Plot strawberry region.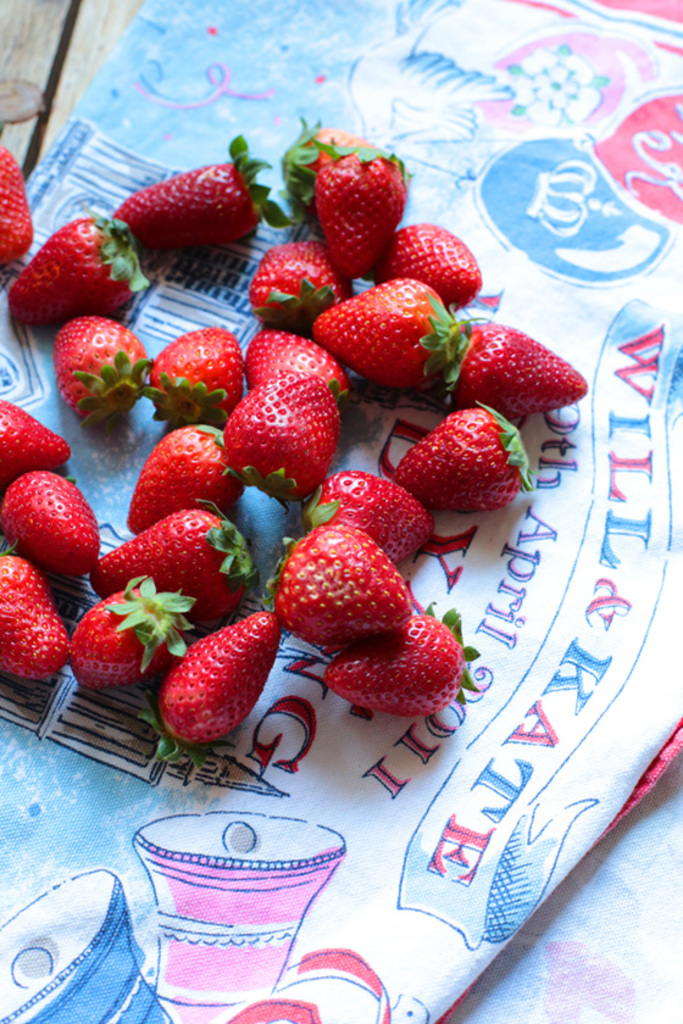
Plotted at locate(117, 130, 299, 241).
